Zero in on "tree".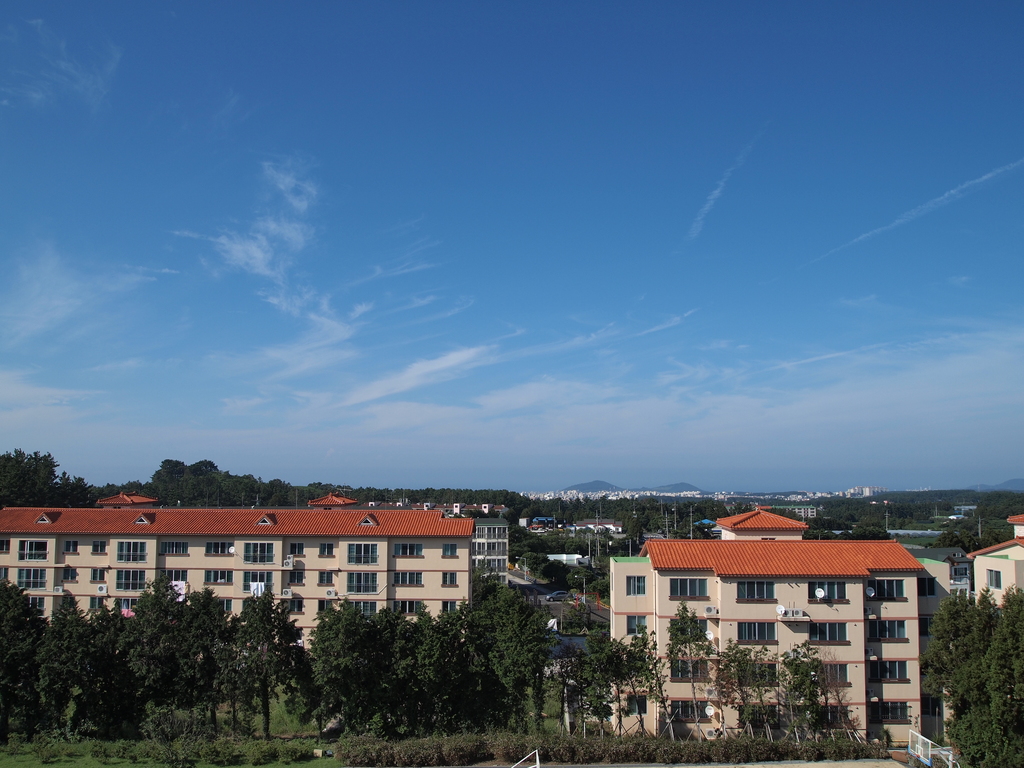
Zeroed in: detection(0, 584, 44, 732).
